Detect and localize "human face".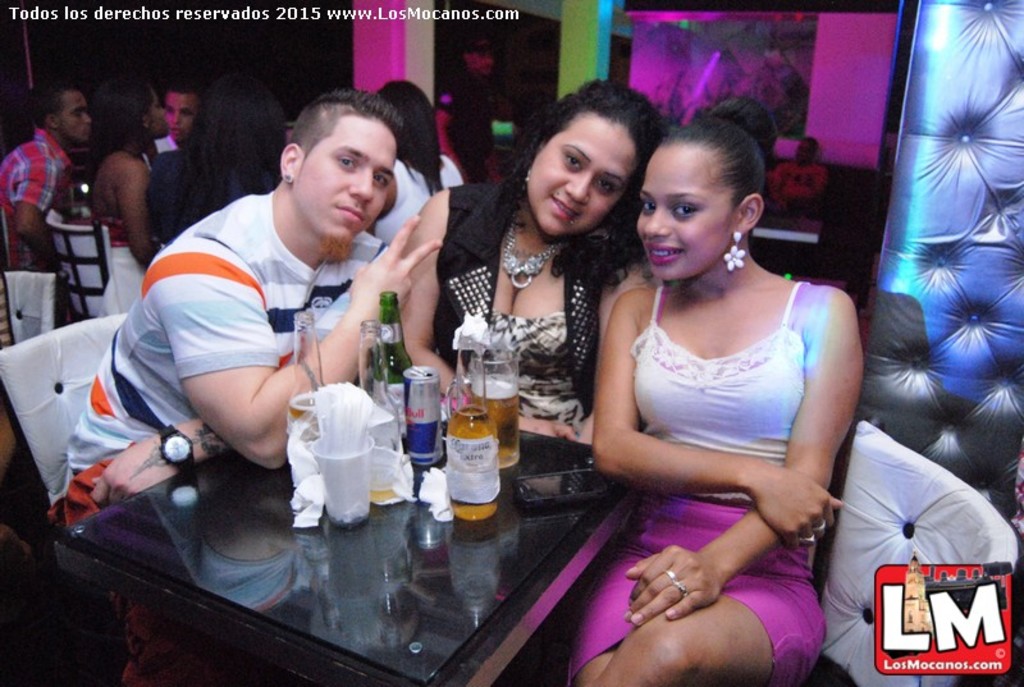
Localized at <region>526, 111, 637, 234</region>.
